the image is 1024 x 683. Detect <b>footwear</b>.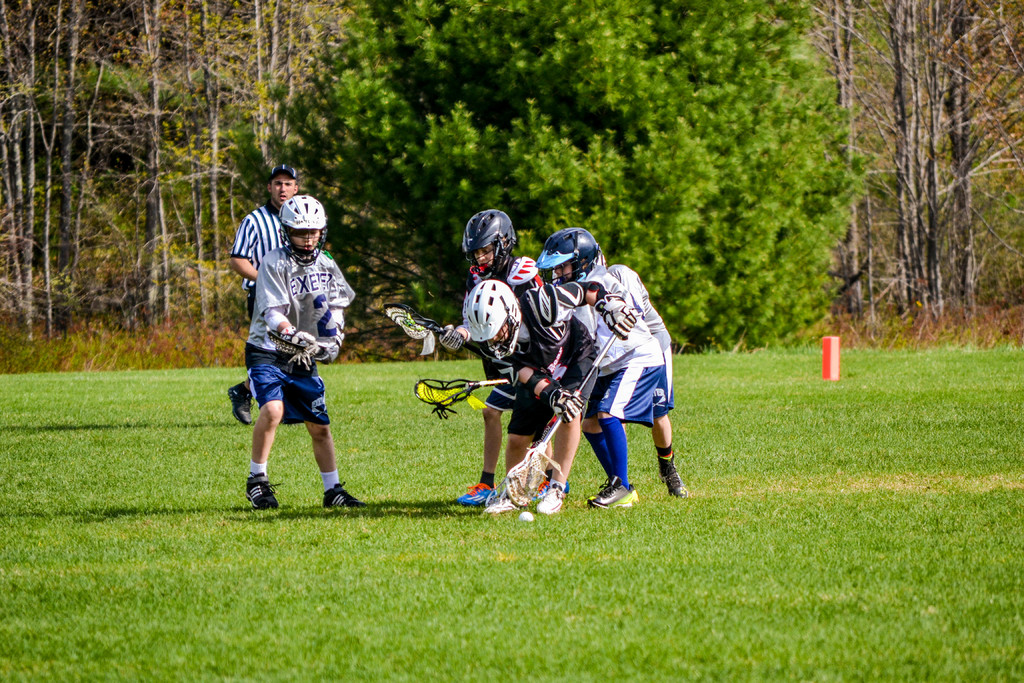
Detection: region(657, 460, 686, 497).
